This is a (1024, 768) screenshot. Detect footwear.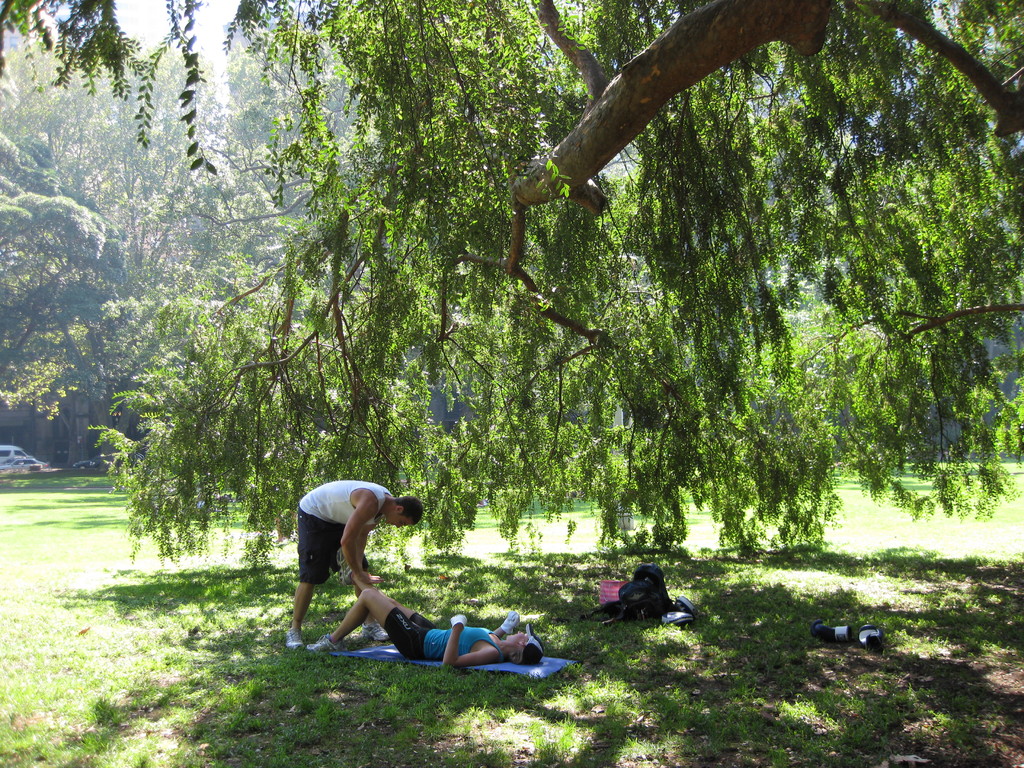
(left=284, top=632, right=307, bottom=650).
